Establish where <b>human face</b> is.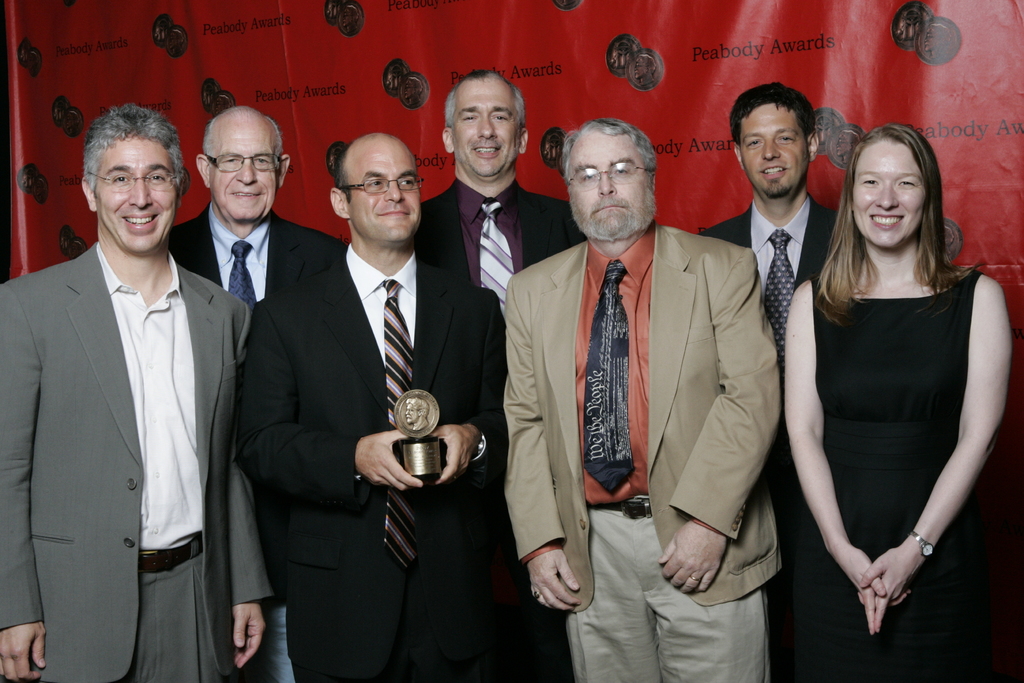
Established at bbox(346, 142, 421, 247).
